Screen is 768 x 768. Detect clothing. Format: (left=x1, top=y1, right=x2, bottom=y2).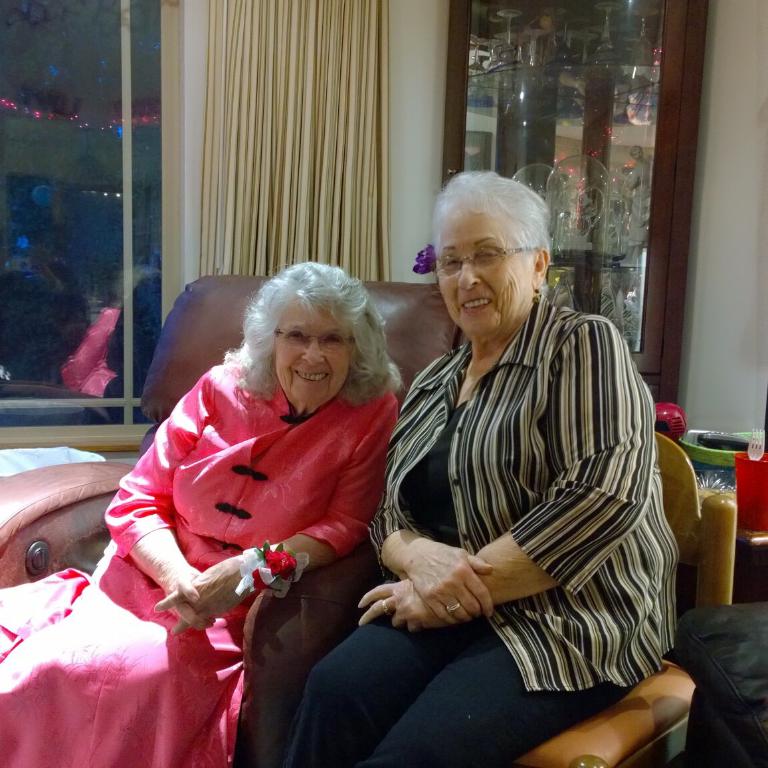
(left=0, top=355, right=401, bottom=767).
